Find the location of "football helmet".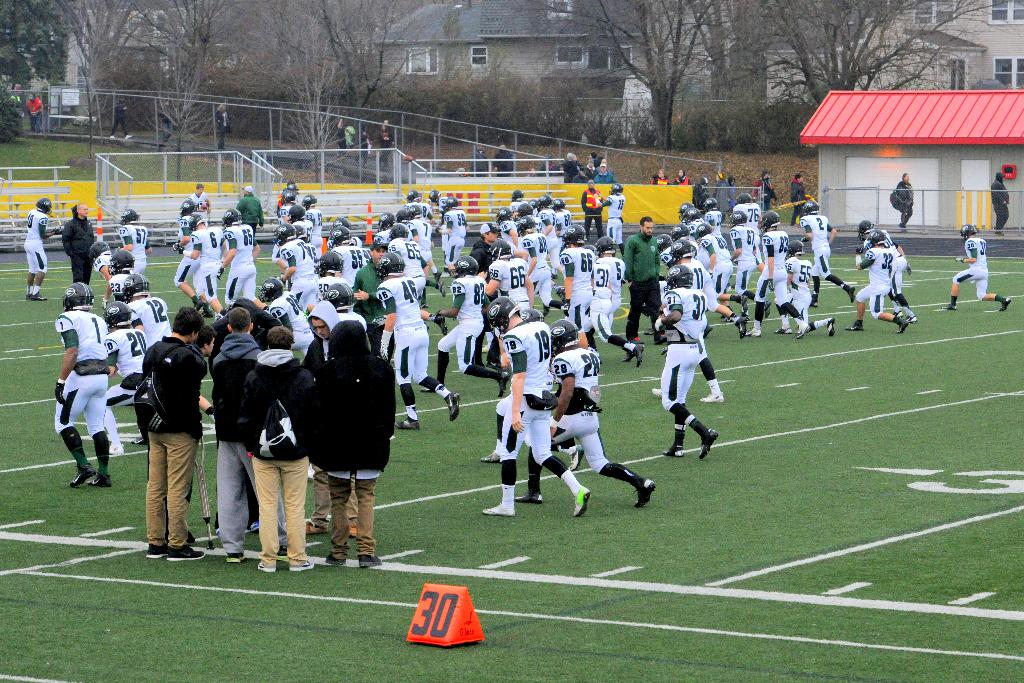
Location: 38, 195, 55, 214.
